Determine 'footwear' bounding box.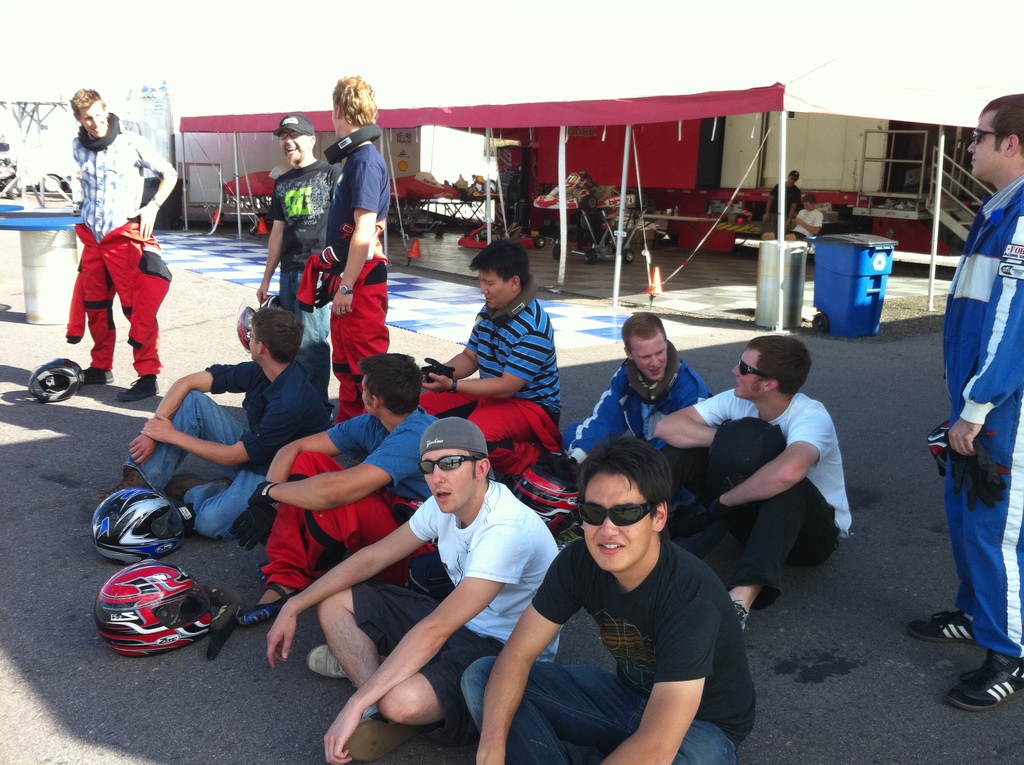
Determined: left=943, top=648, right=1023, bottom=713.
